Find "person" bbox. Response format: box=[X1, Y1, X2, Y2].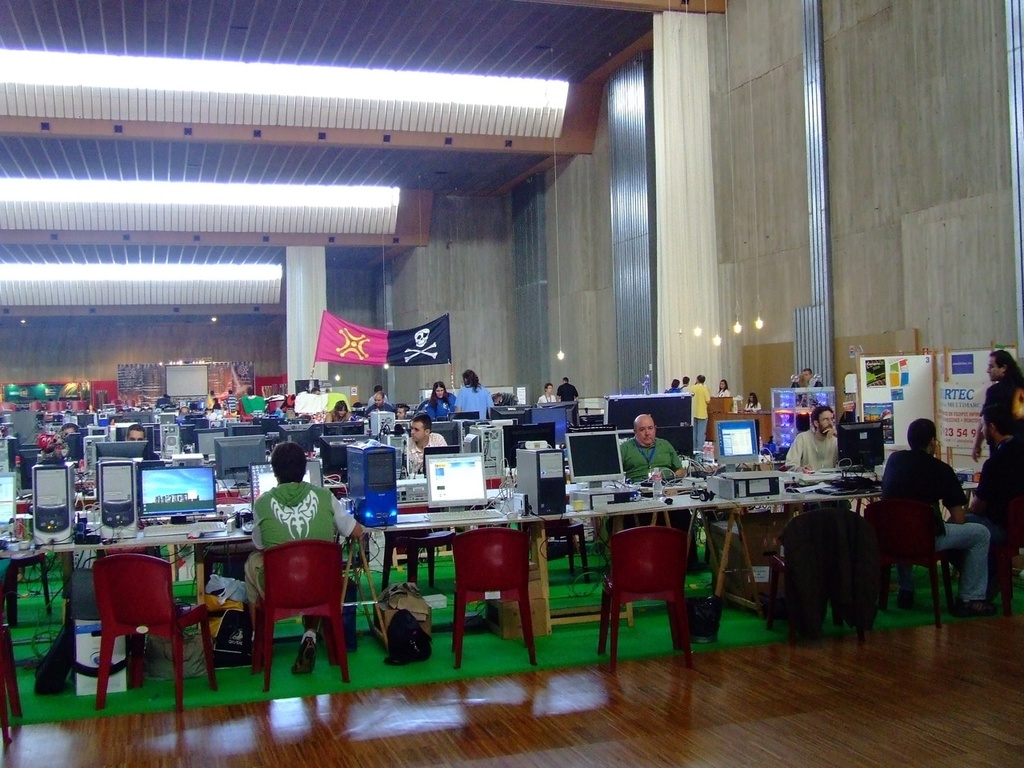
box=[388, 402, 422, 430].
